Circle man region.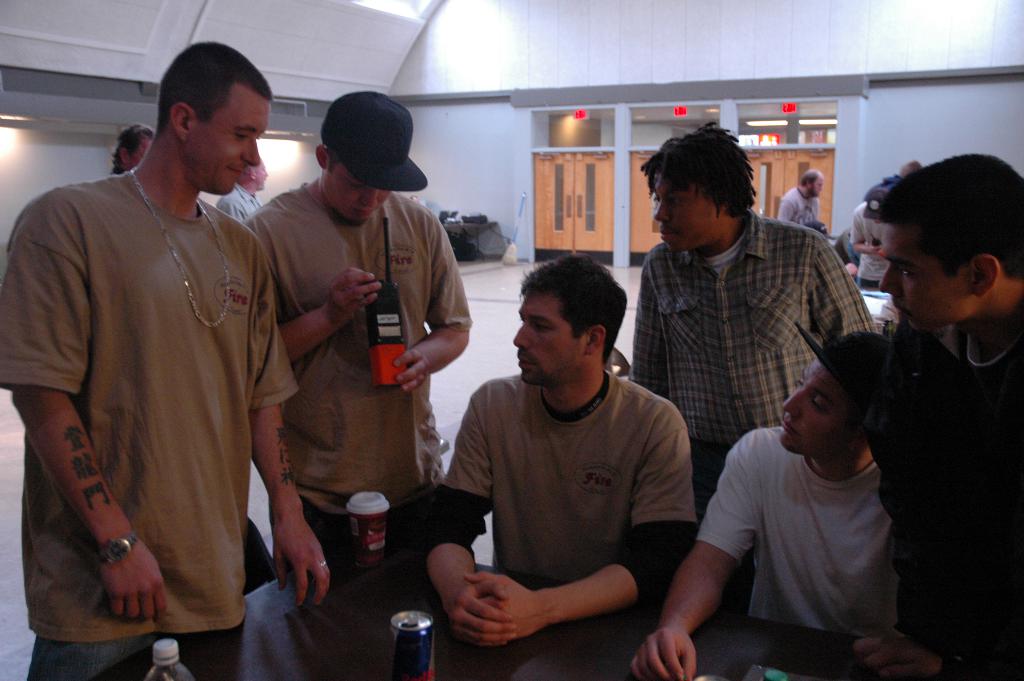
Region: (left=107, top=120, right=157, bottom=177).
